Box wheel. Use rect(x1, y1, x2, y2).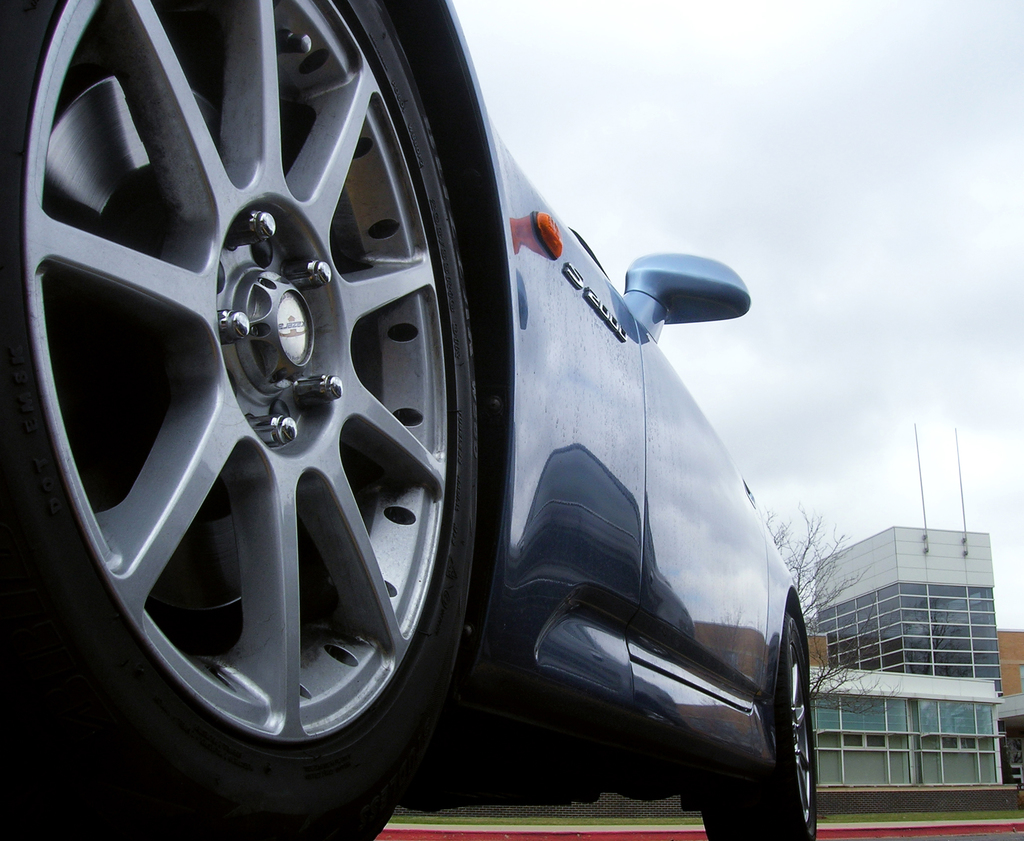
rect(38, 5, 483, 821).
